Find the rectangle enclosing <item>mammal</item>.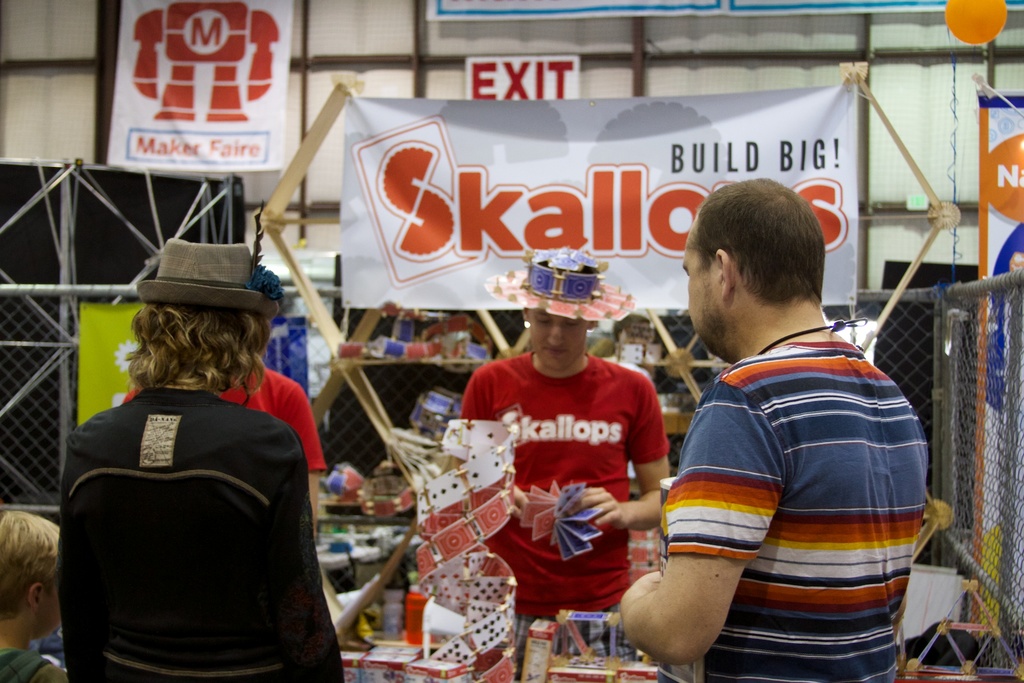
<region>40, 269, 356, 682</region>.
